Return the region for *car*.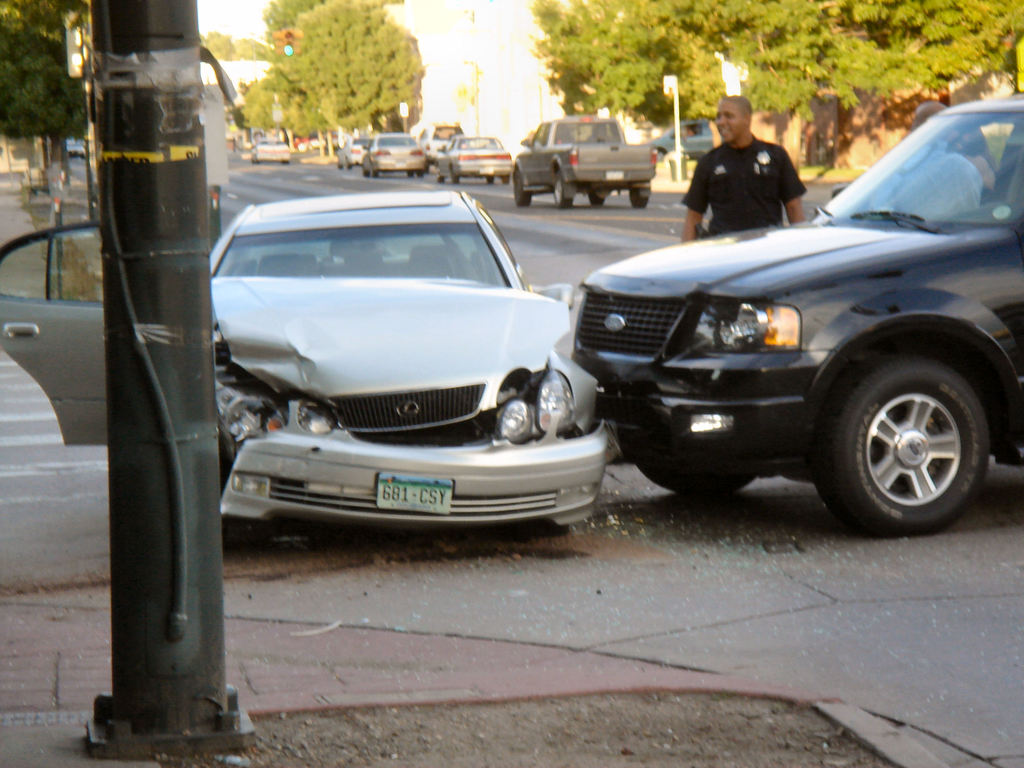
[654, 118, 715, 158].
